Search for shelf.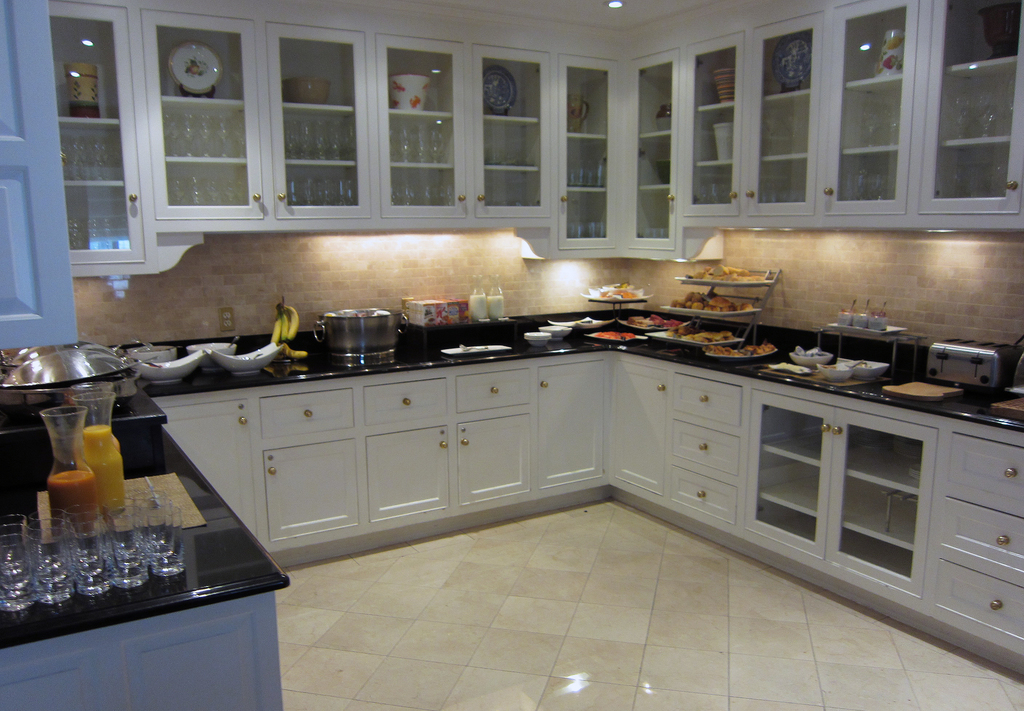
Found at (left=275, top=164, right=362, bottom=206).
